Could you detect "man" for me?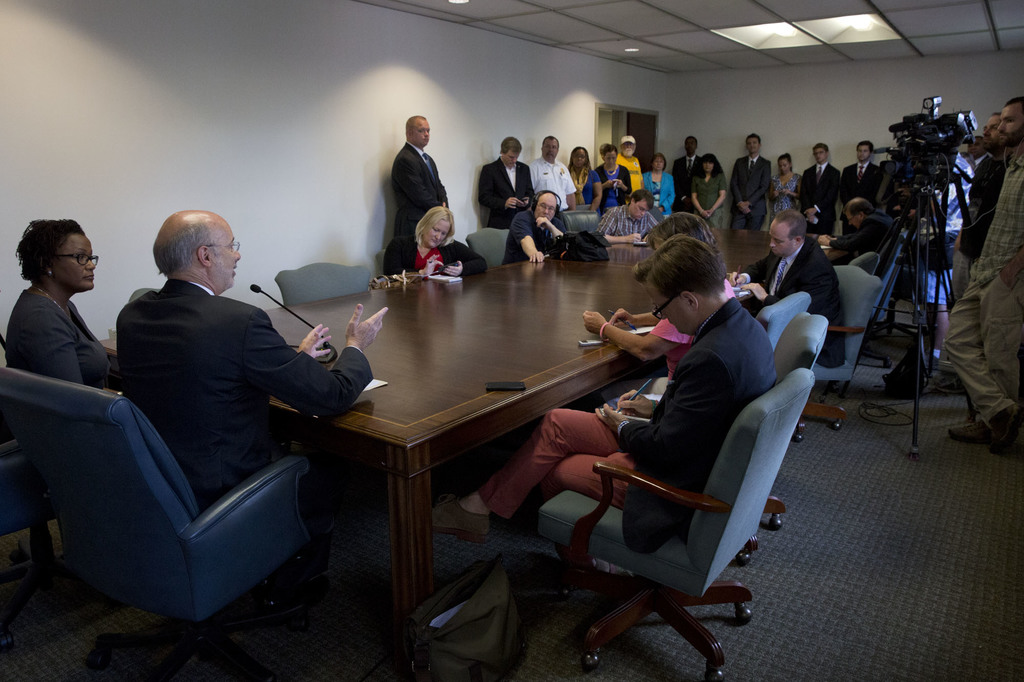
Detection result: box(383, 113, 451, 246).
